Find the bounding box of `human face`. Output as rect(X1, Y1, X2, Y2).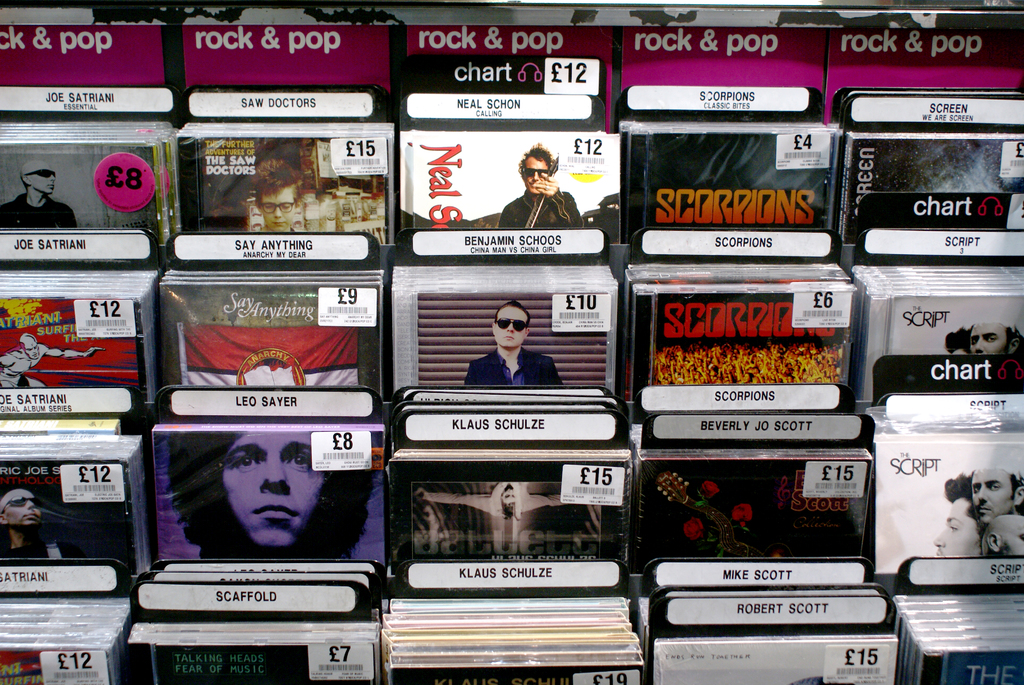
rect(219, 429, 332, 554).
